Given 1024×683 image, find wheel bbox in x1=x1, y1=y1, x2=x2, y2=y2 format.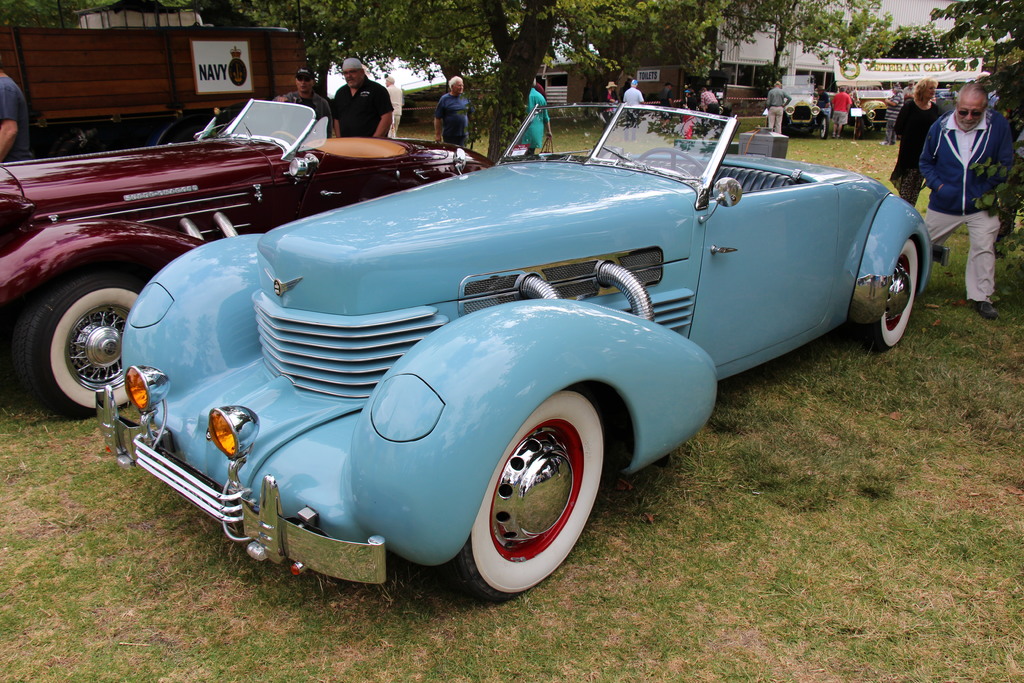
x1=636, y1=147, x2=704, y2=177.
